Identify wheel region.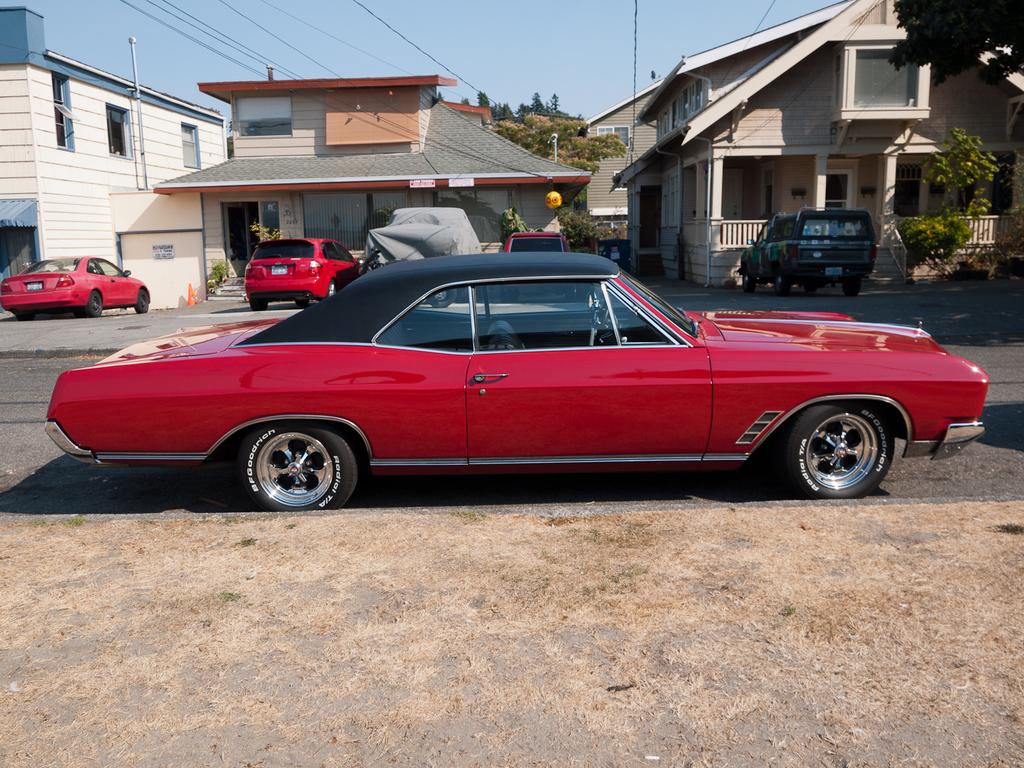
Region: left=134, top=290, right=149, bottom=316.
